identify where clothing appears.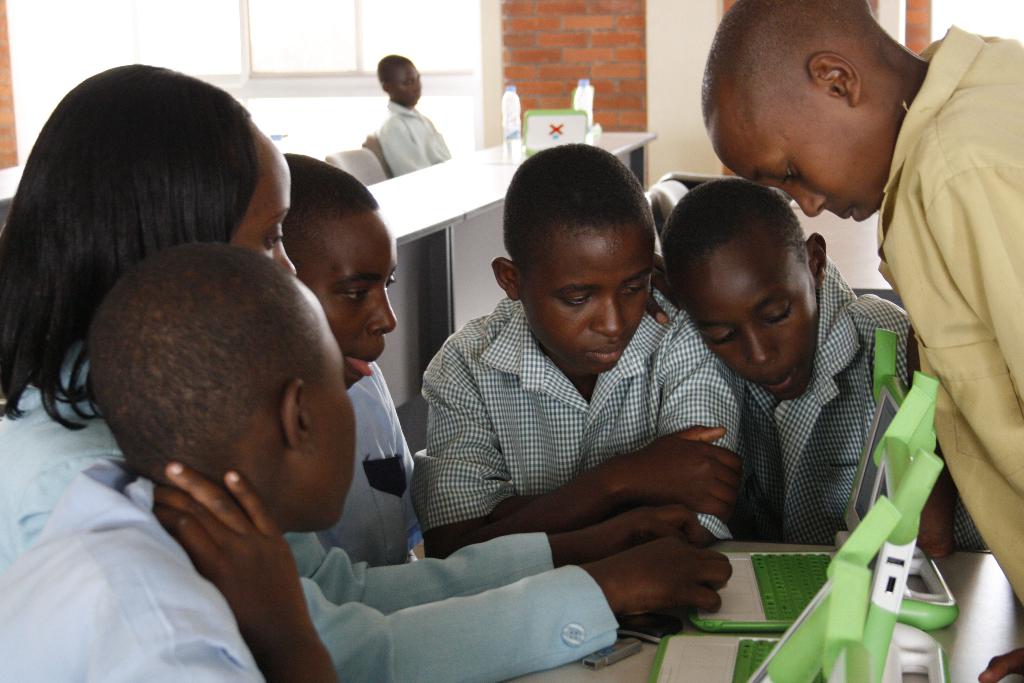
Appears at left=307, top=363, right=424, bottom=557.
